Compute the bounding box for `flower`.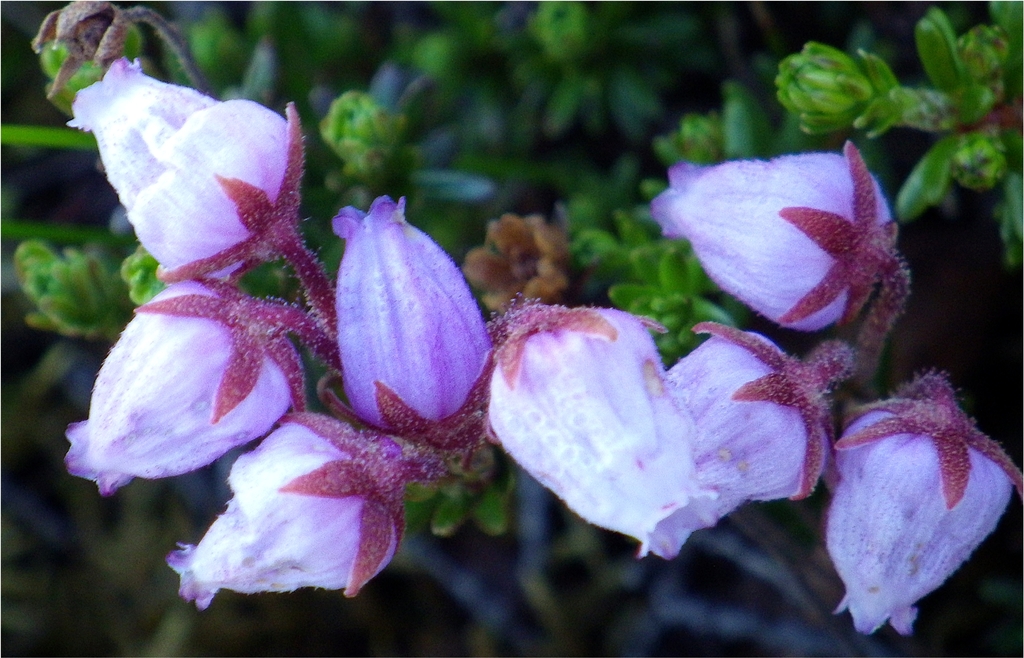
<box>658,135,920,353</box>.
